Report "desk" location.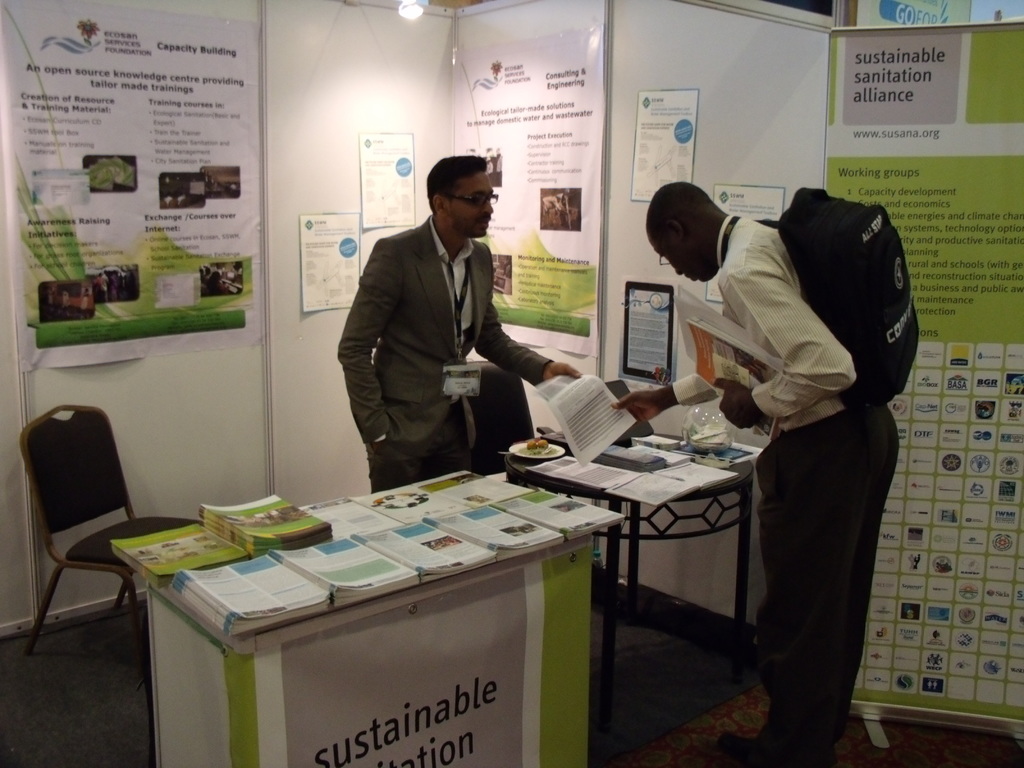
Report: (142, 468, 615, 765).
